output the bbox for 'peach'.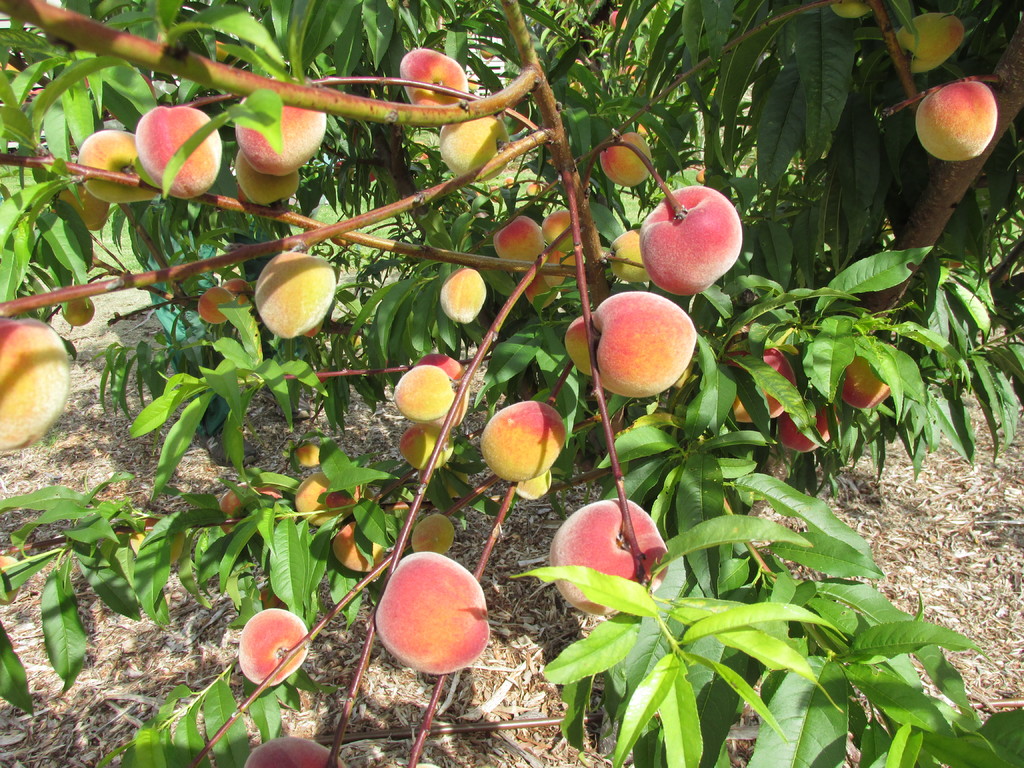
(x1=246, y1=734, x2=344, y2=767).
